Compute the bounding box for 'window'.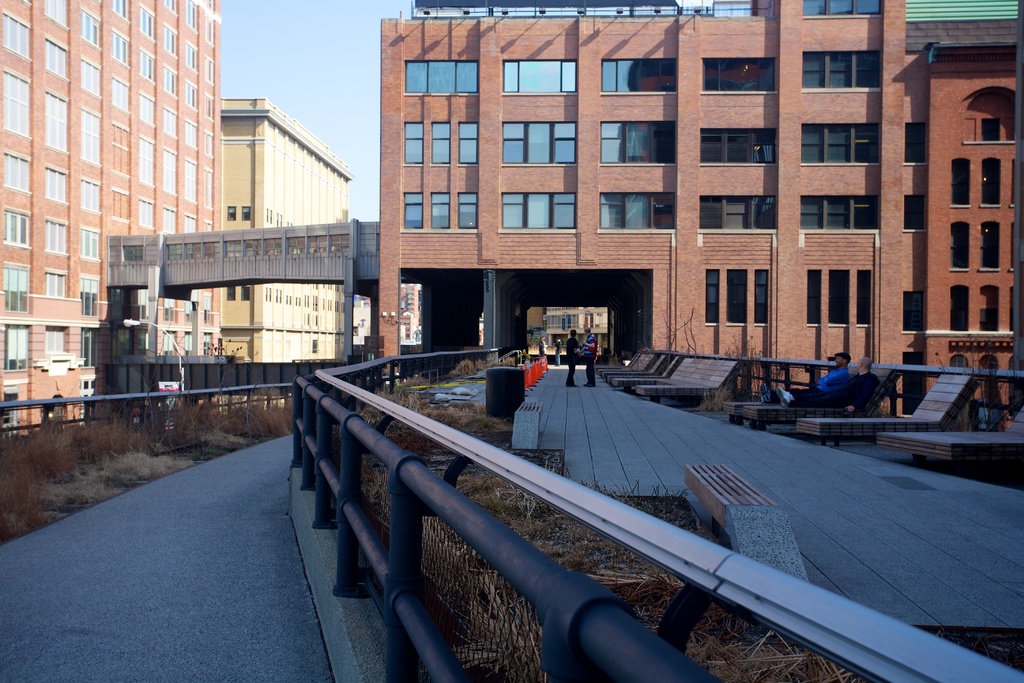
Rect(203, 55, 215, 86).
